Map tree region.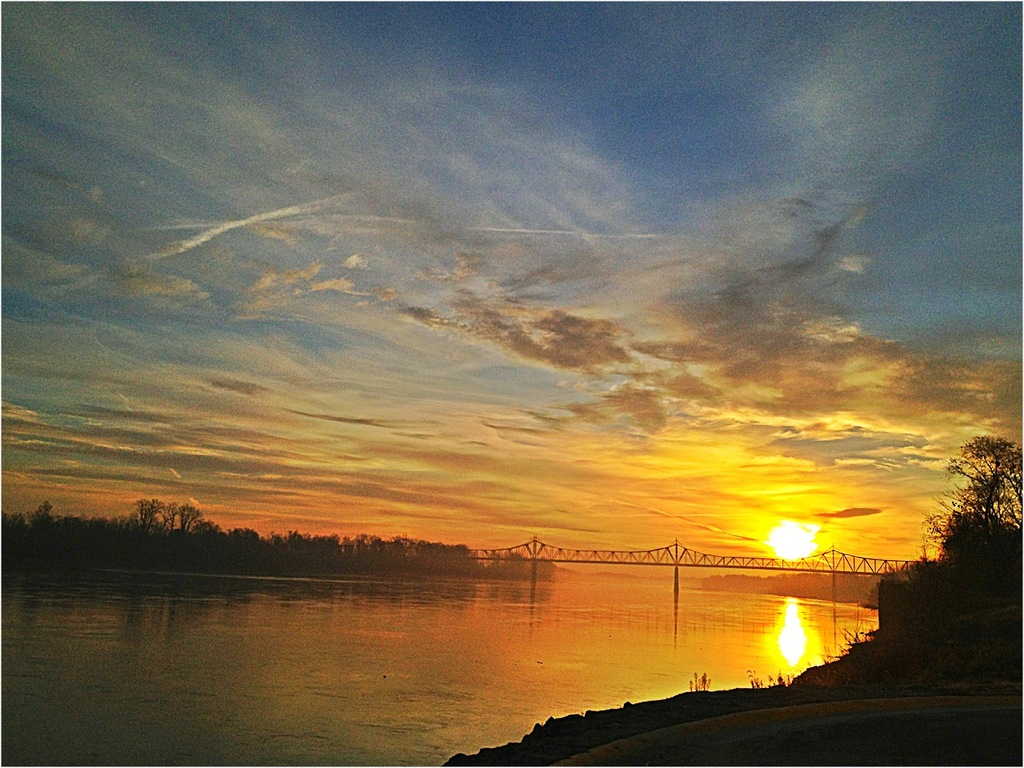
Mapped to pyautogui.locateOnScreen(206, 510, 226, 548).
